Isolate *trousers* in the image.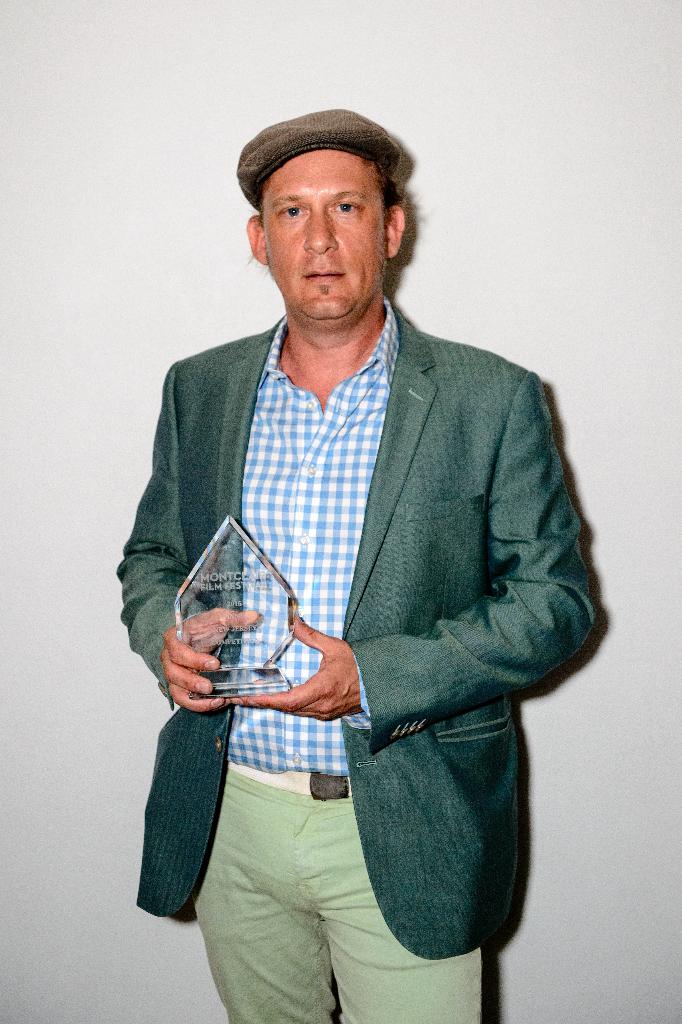
Isolated region: detection(193, 760, 481, 1023).
